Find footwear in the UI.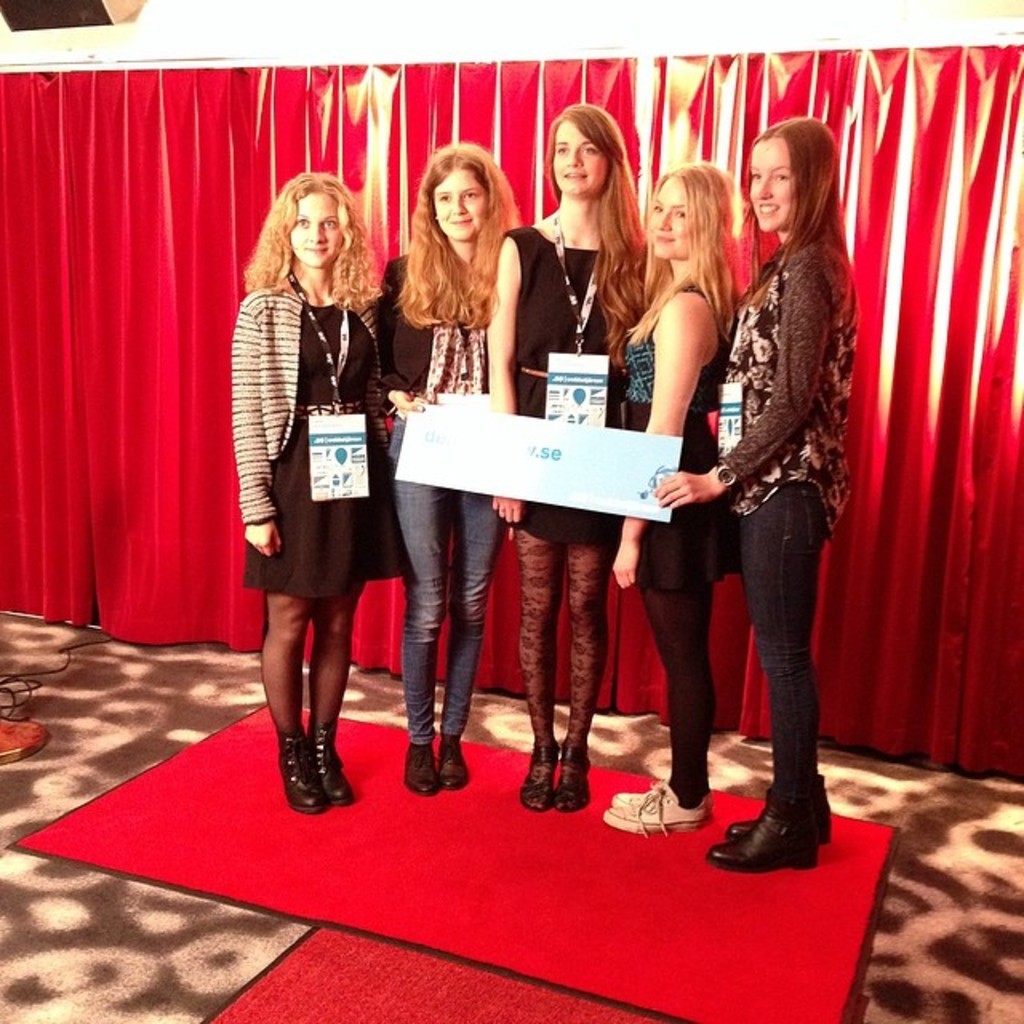
UI element at 730, 784, 838, 848.
